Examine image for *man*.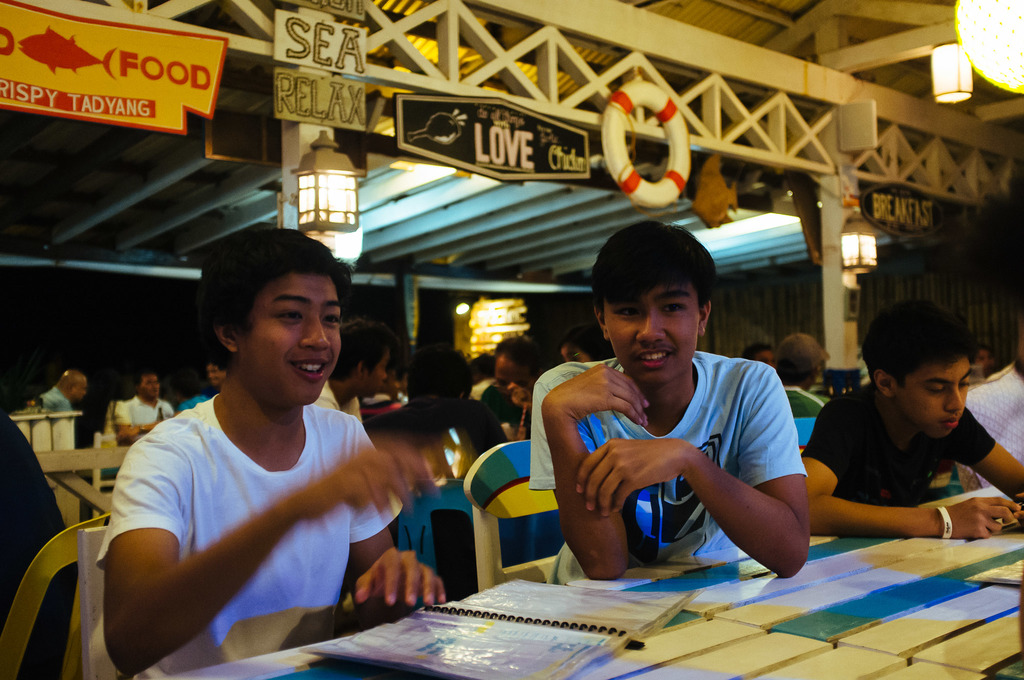
Examination result: [20,369,89,414].
